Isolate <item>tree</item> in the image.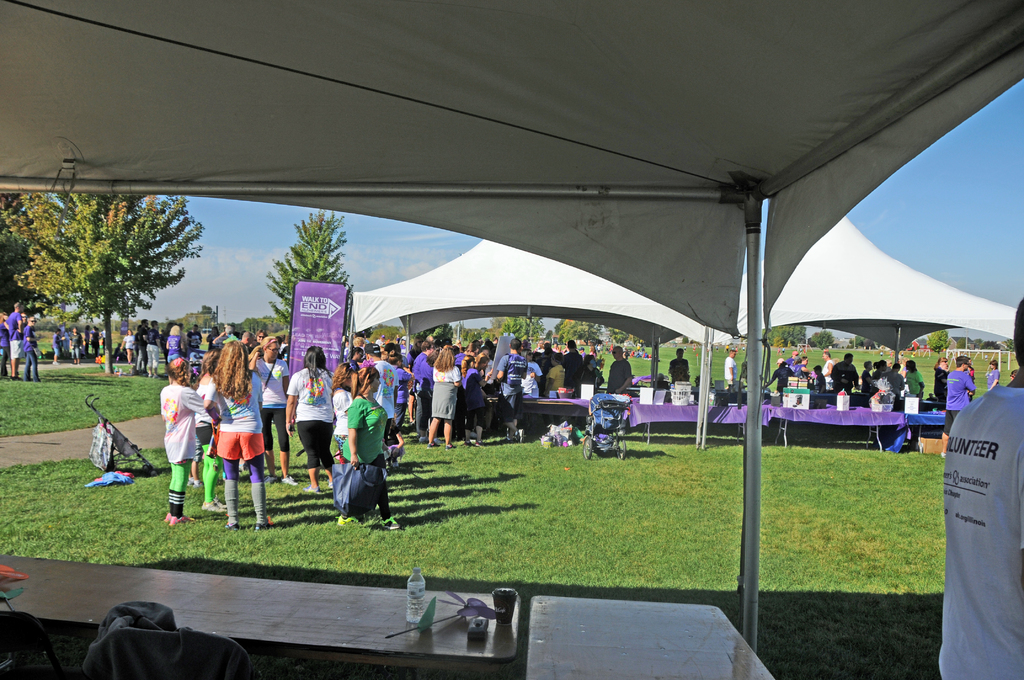
Isolated region: 557, 313, 606, 347.
